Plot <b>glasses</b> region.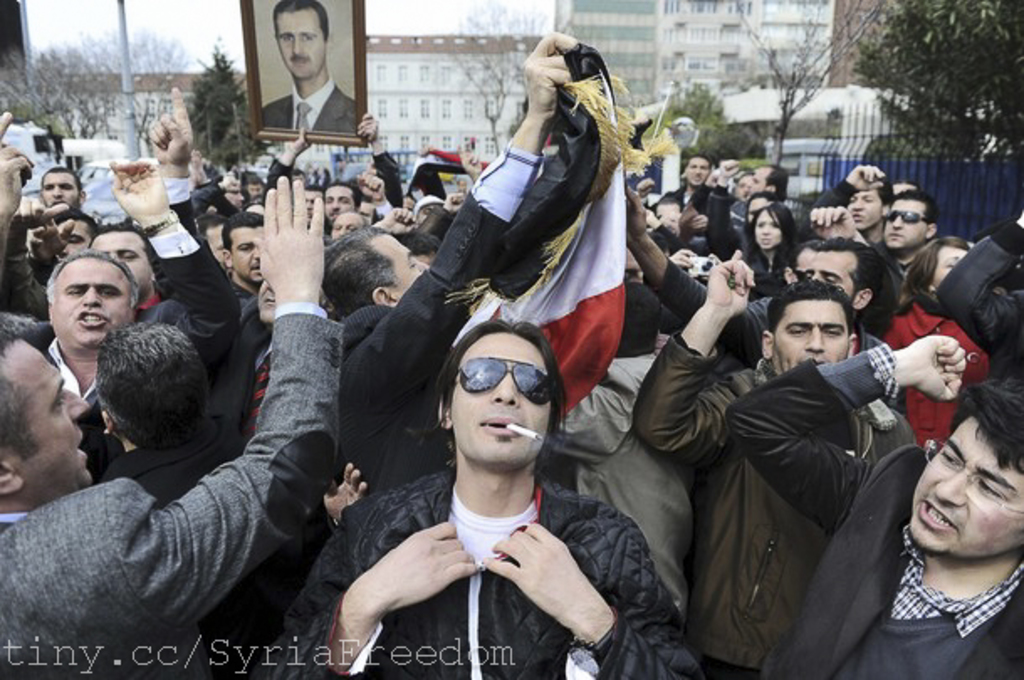
Plotted at [left=925, top=438, right=1022, bottom=515].
